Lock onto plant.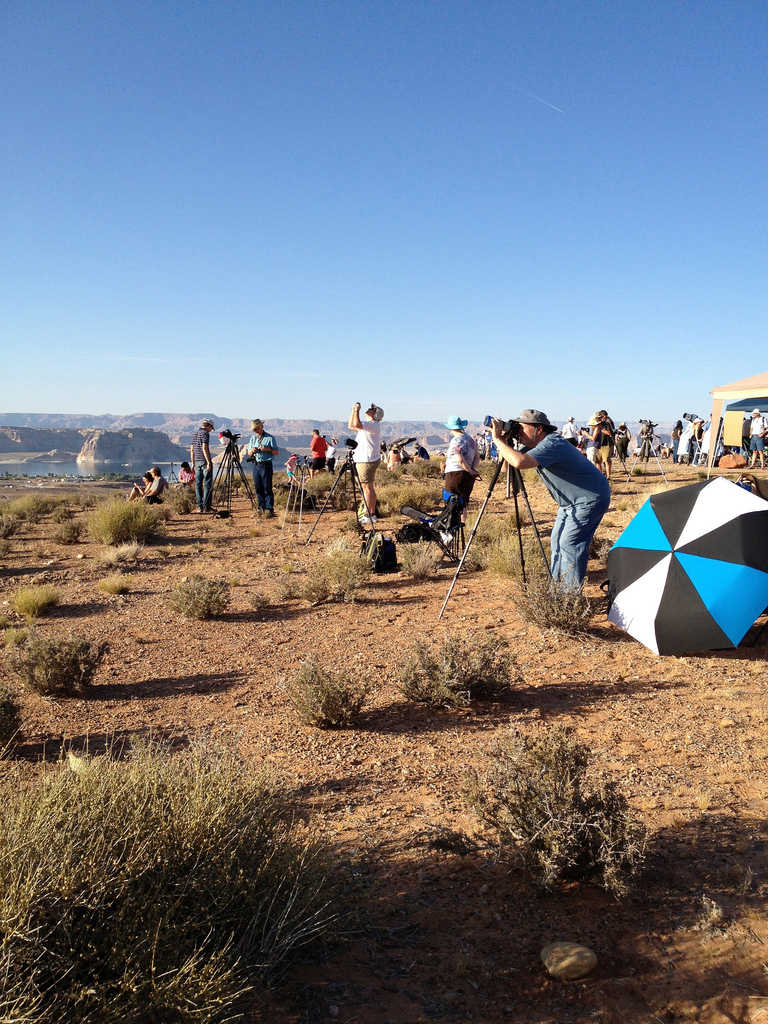
Locked: [636,479,675,514].
